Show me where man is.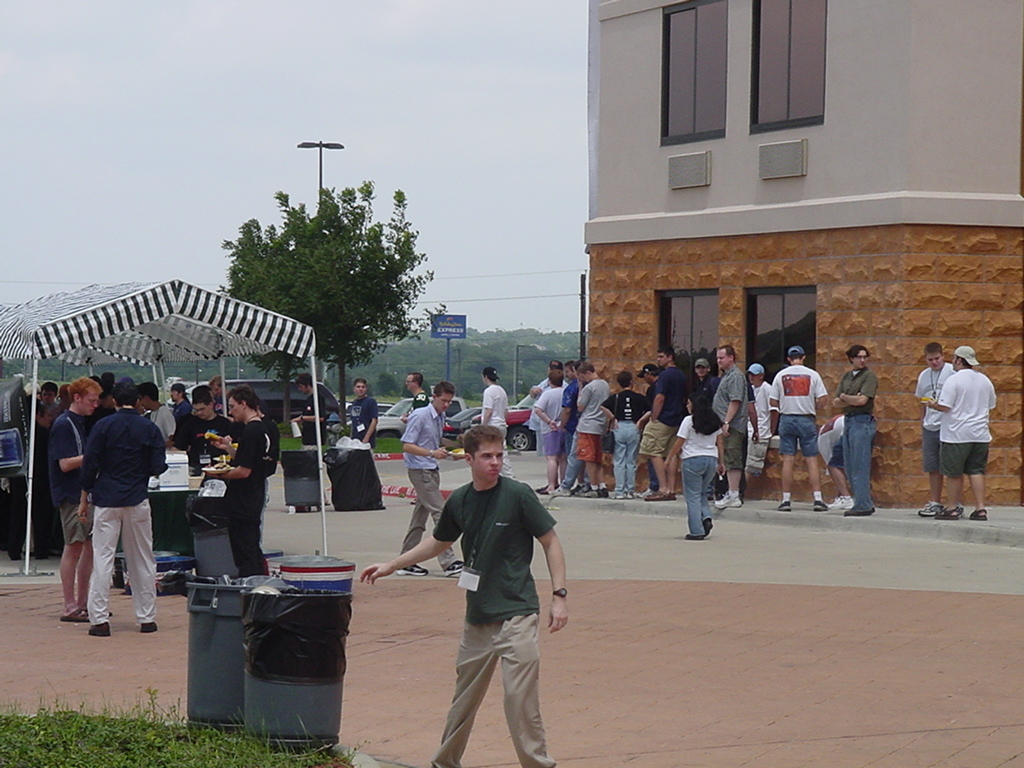
man is at {"left": 49, "top": 372, "right": 98, "bottom": 627}.
